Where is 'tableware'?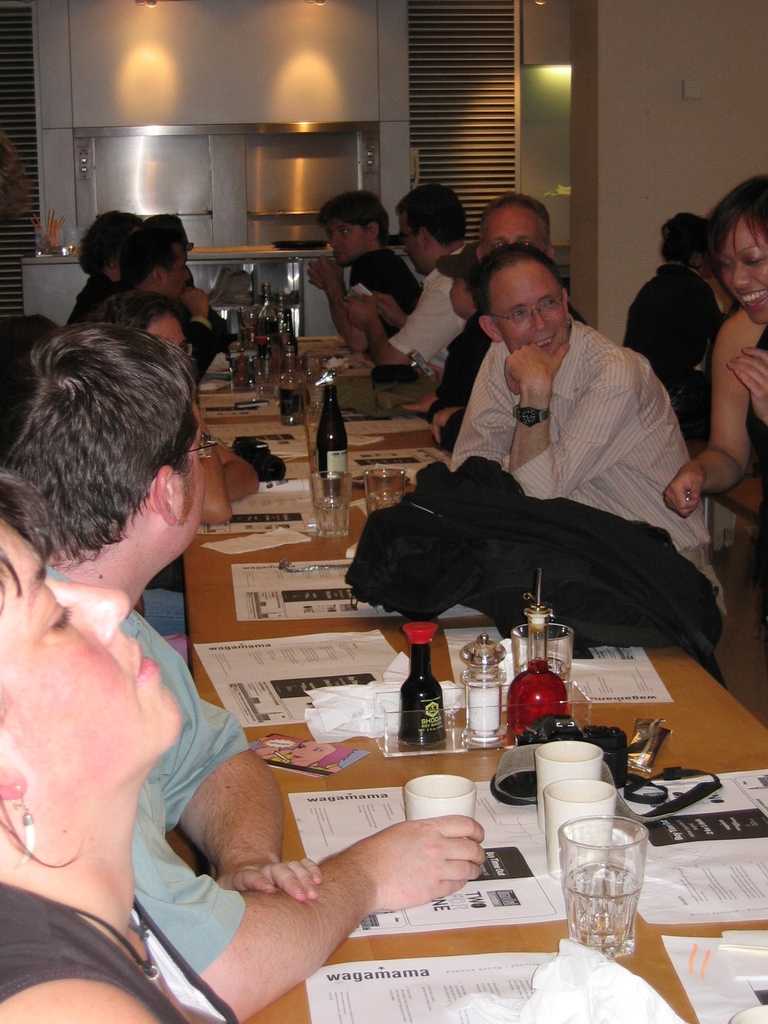
<region>561, 816, 650, 960</region>.
